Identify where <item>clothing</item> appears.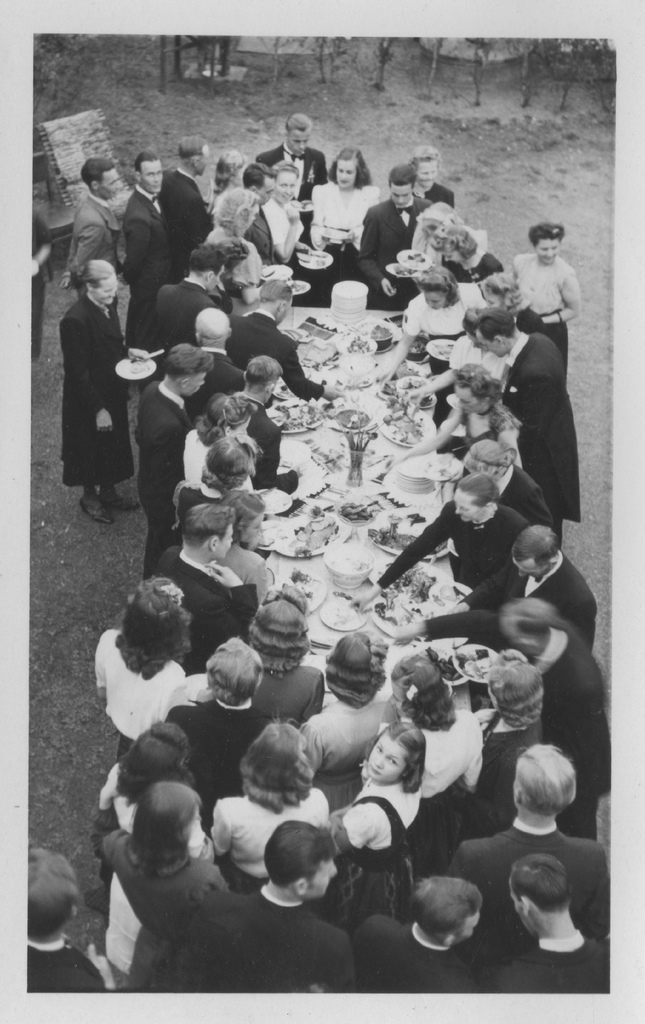
Appears at locate(250, 136, 328, 197).
